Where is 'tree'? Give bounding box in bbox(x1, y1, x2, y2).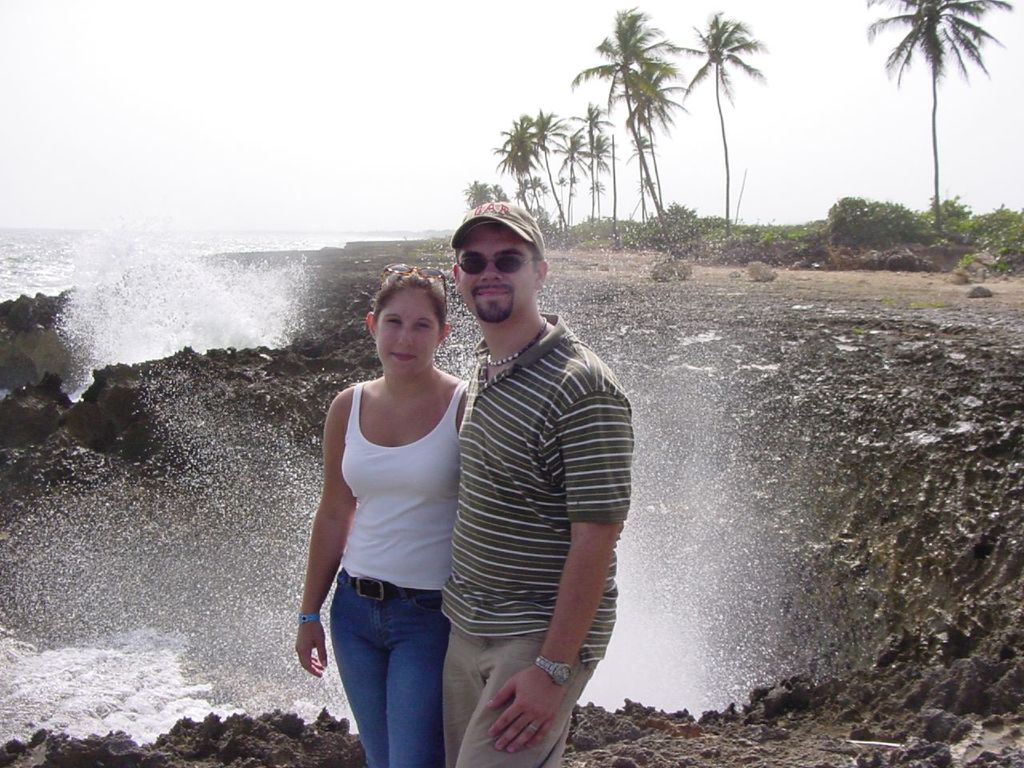
bbox(880, 0, 1002, 215).
